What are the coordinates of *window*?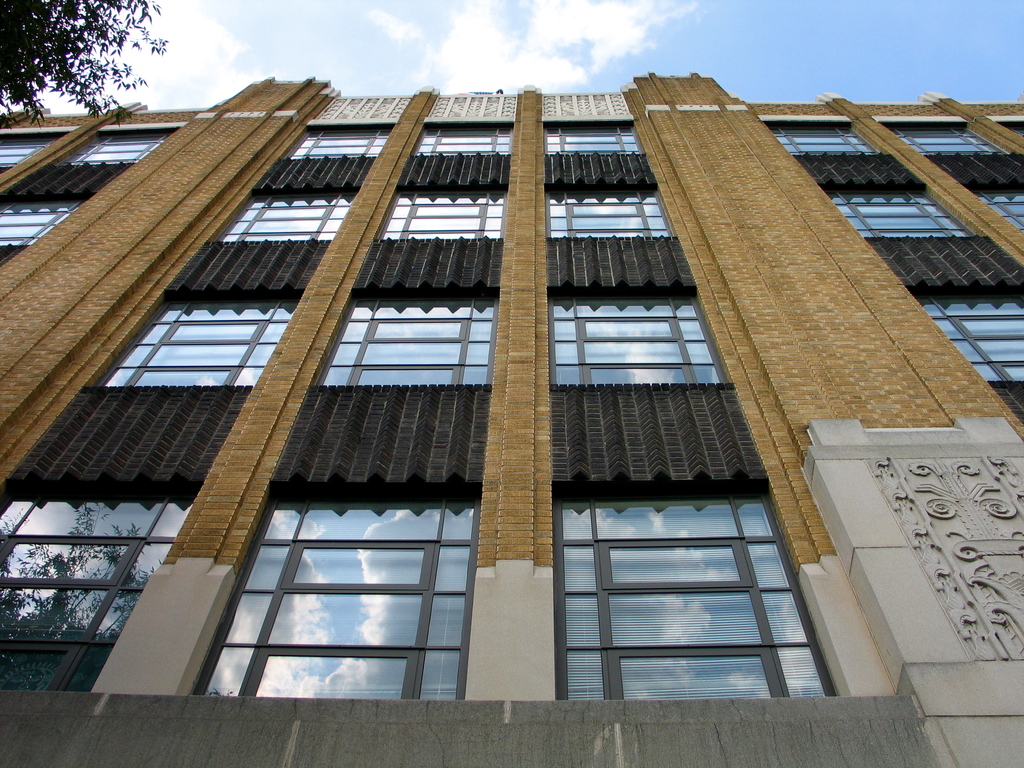
{"left": 1, "top": 483, "right": 192, "bottom": 691}.
